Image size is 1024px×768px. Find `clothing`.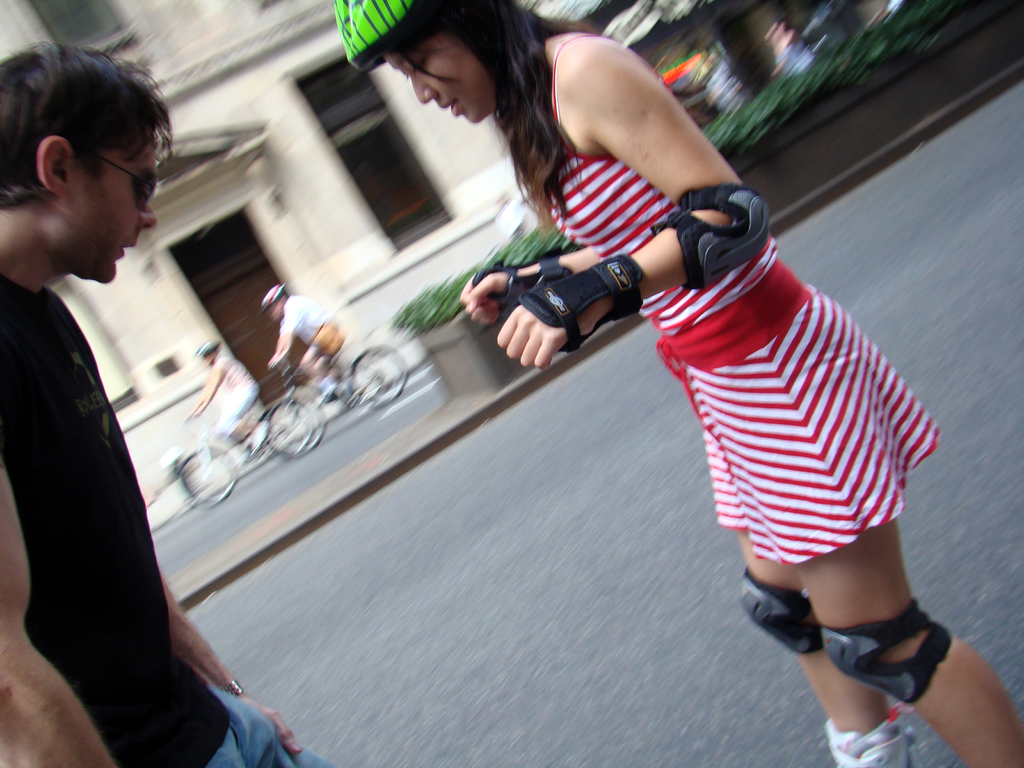
<region>280, 295, 343, 363</region>.
